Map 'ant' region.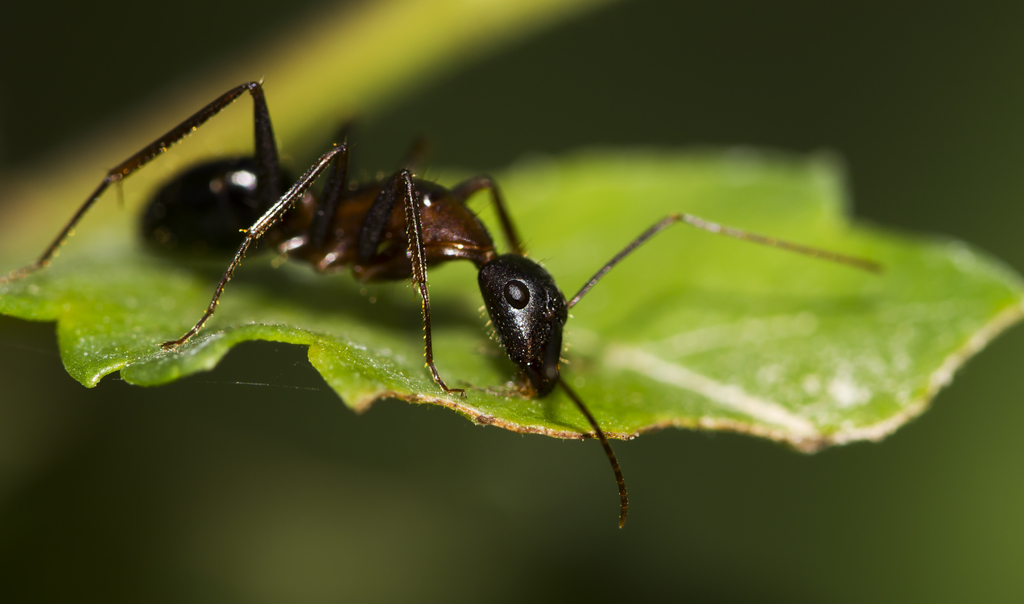
Mapped to bbox(0, 77, 888, 525).
